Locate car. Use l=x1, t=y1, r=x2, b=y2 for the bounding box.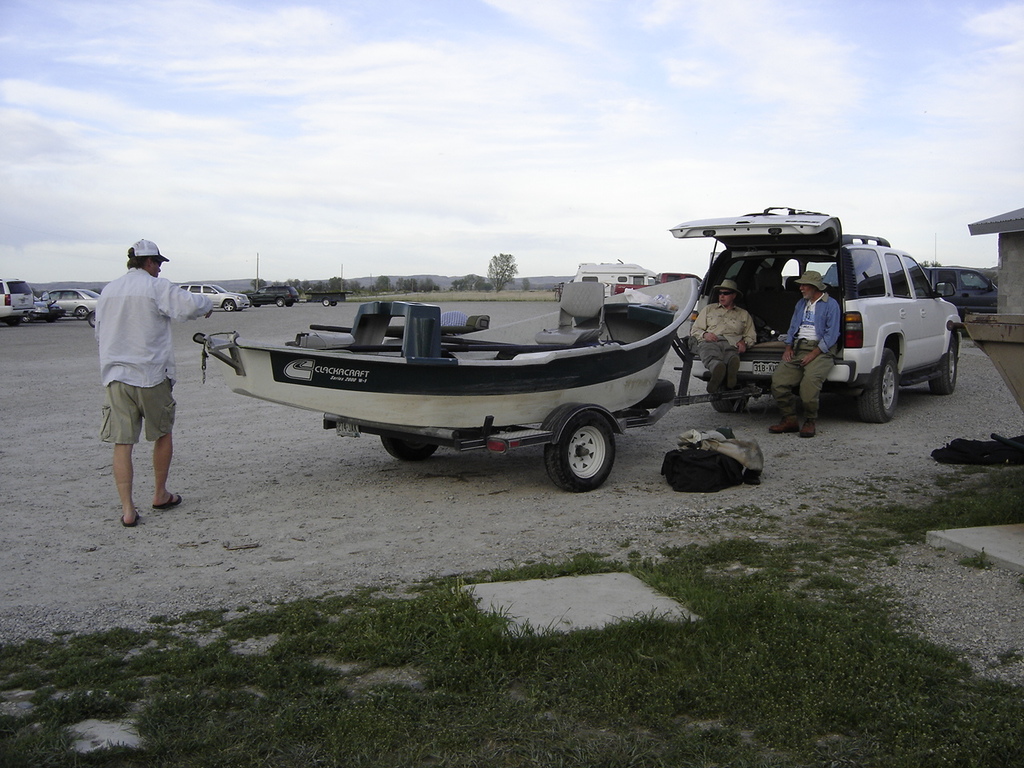
l=920, t=262, r=1002, b=314.
